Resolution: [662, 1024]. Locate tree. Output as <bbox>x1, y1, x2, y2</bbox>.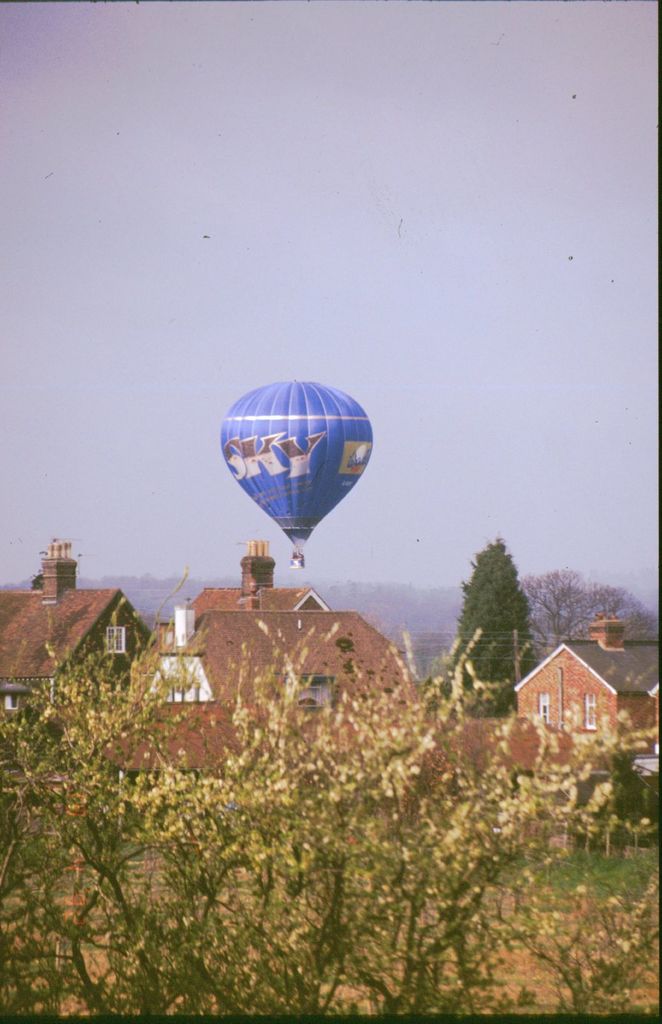
<bbox>0, 582, 661, 1016</bbox>.
